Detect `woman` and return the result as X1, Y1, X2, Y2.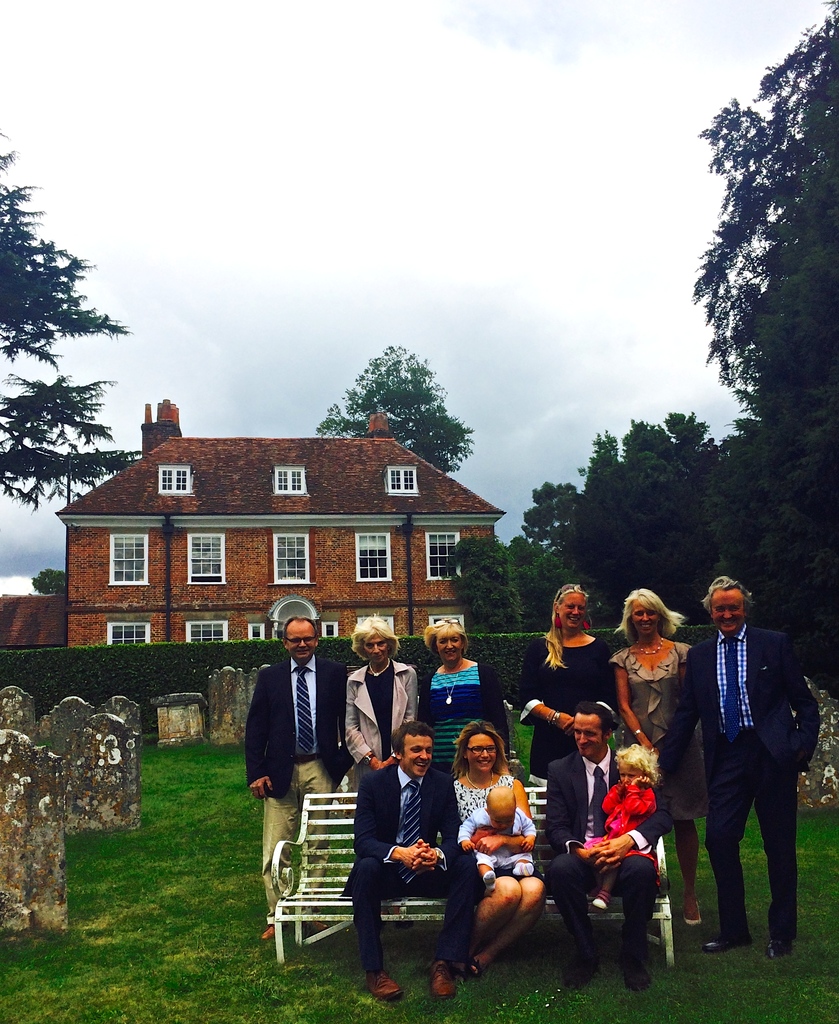
523, 582, 612, 796.
